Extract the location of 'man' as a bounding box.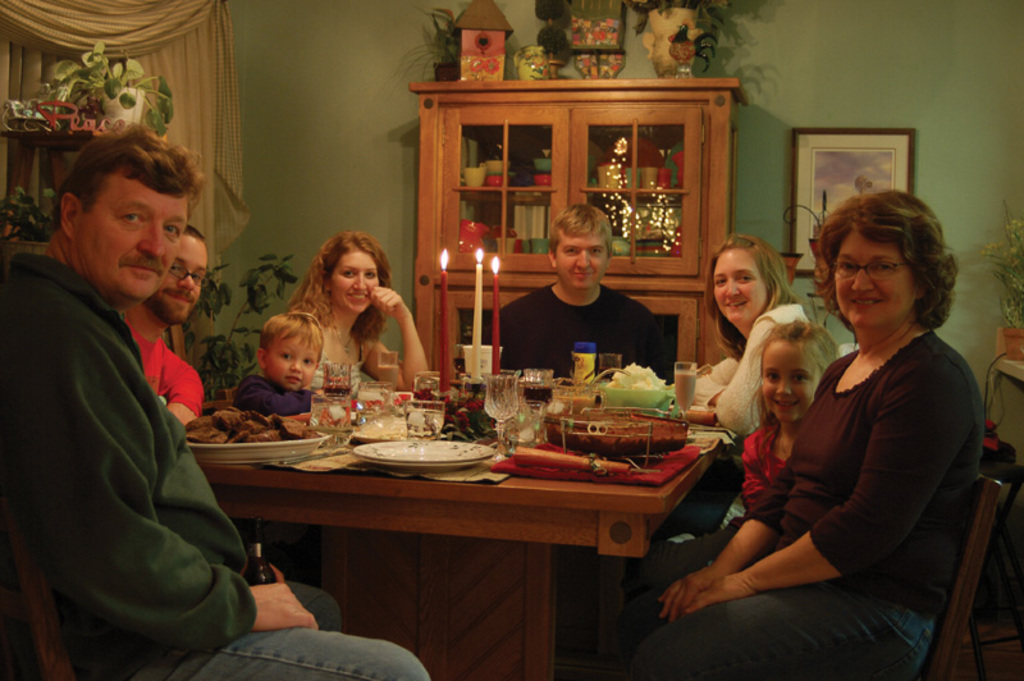
rect(0, 125, 433, 680).
